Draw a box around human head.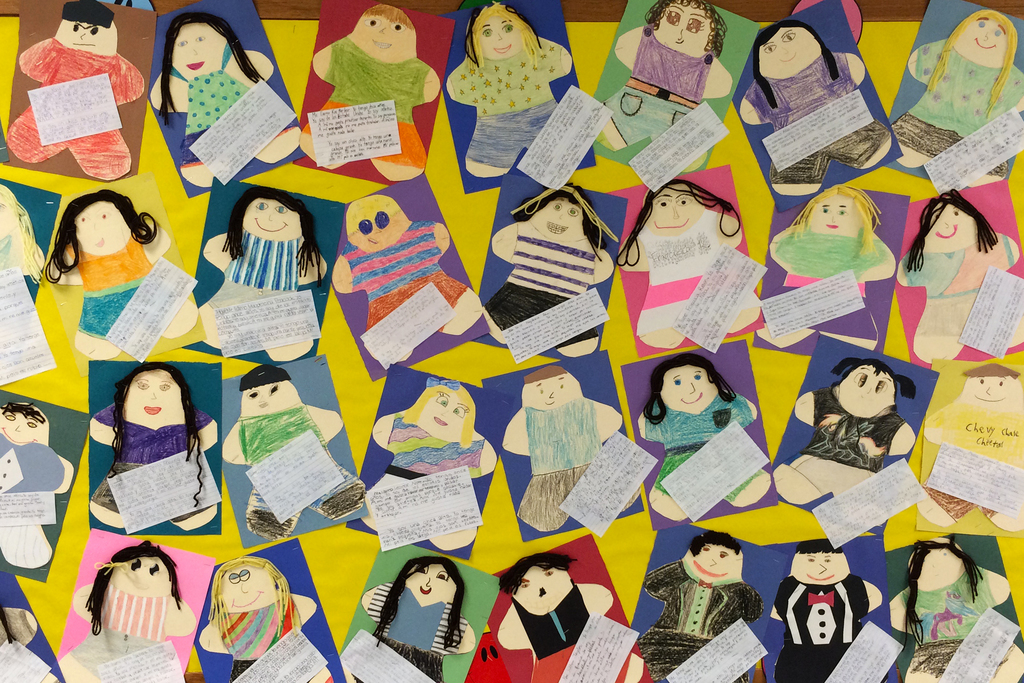
[left=653, top=0, right=719, bottom=54].
